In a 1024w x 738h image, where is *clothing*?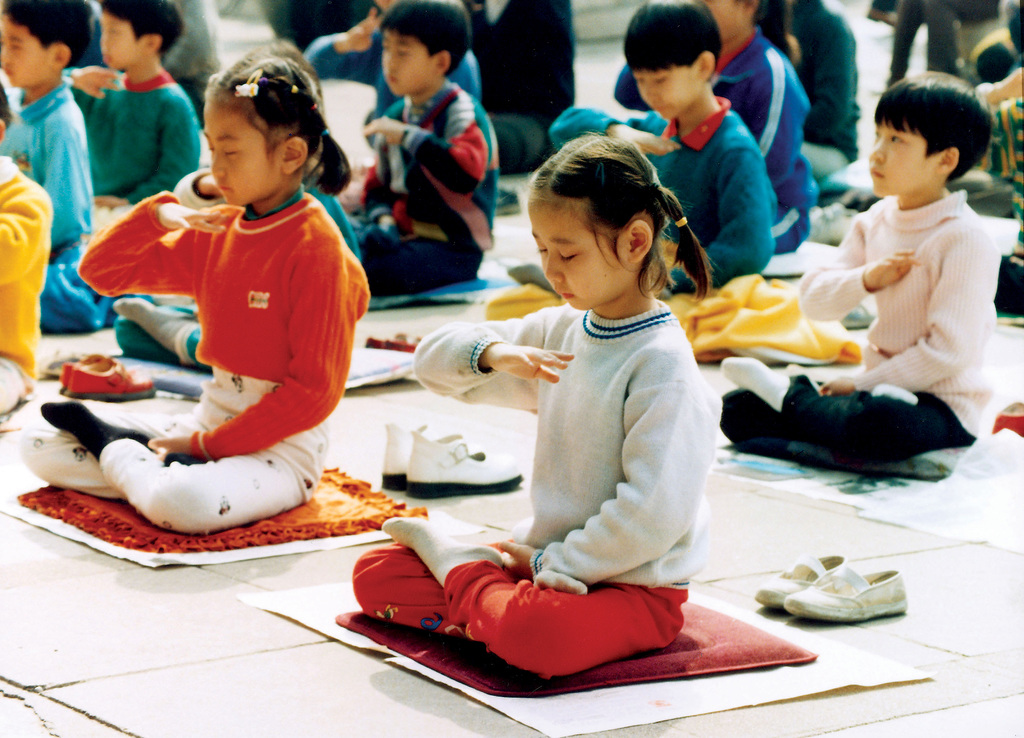
(x1=554, y1=115, x2=790, y2=349).
